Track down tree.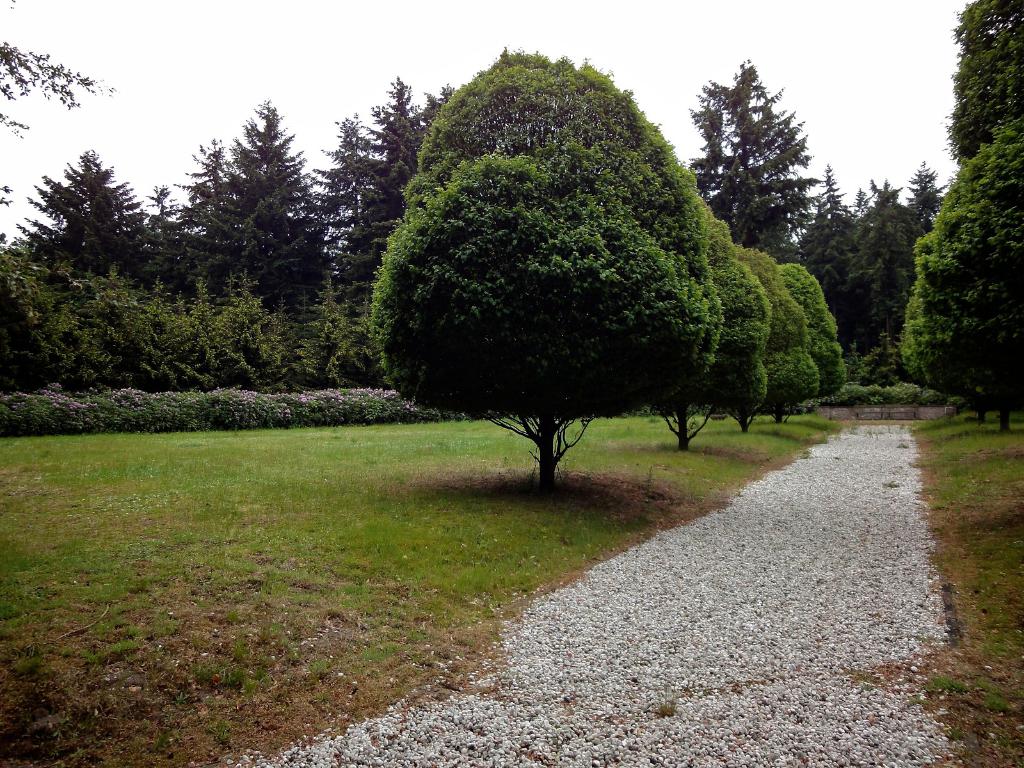
Tracked to x1=323, y1=74, x2=431, y2=264.
